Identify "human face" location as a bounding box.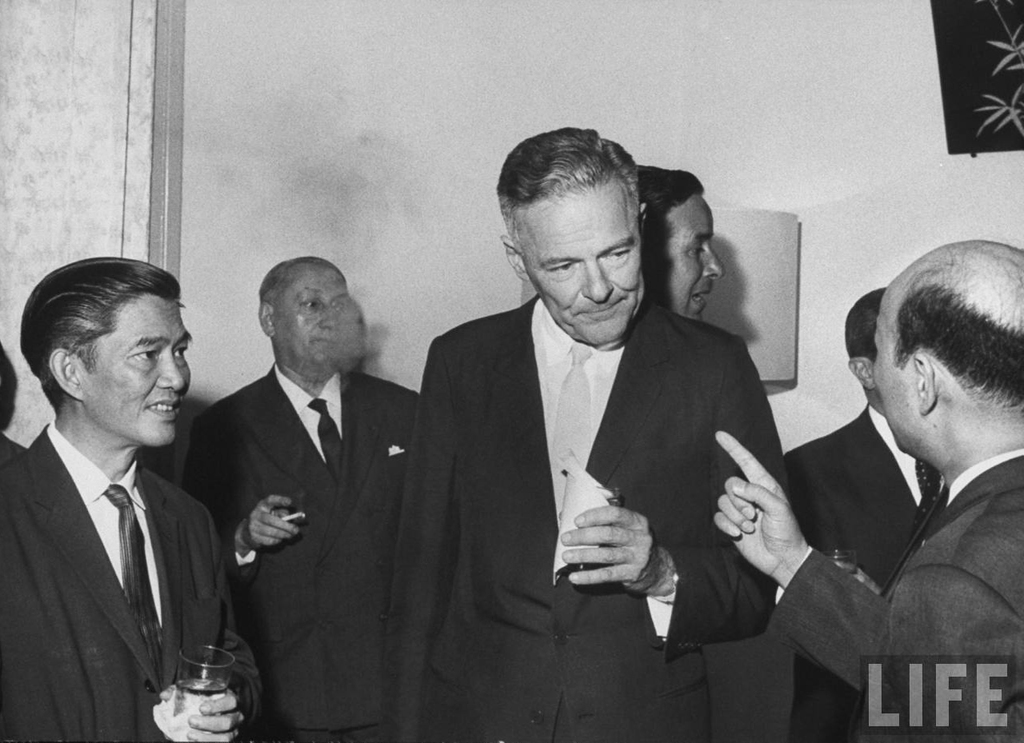
left=877, top=250, right=1023, bottom=485.
